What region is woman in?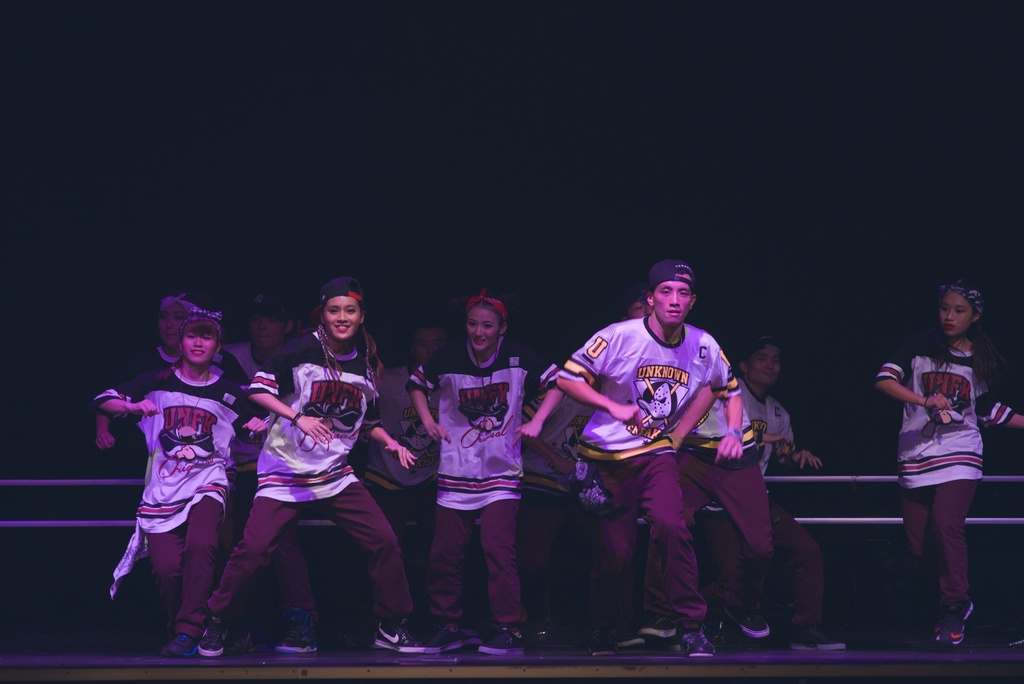
231:282:387:661.
